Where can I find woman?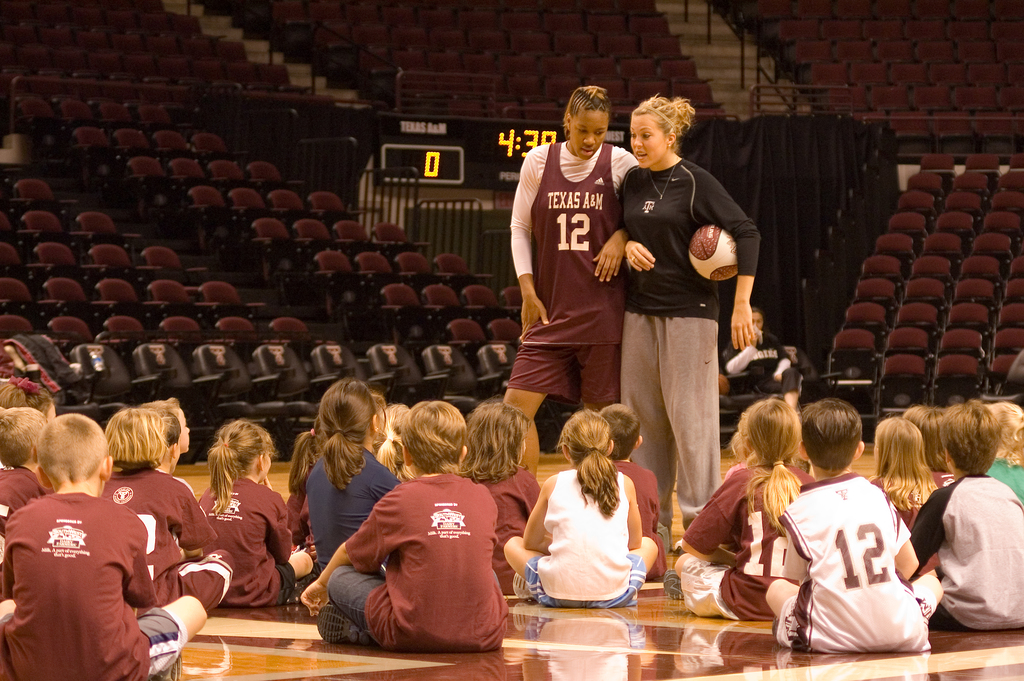
You can find it at rect(614, 92, 764, 541).
